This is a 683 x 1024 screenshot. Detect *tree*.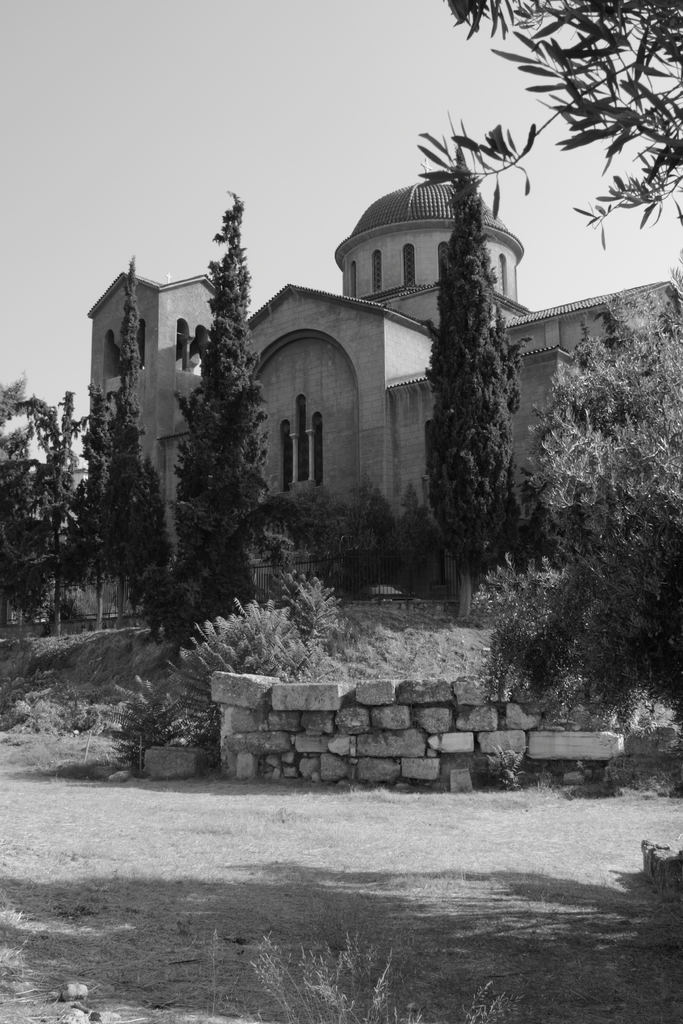
locate(491, 254, 682, 732).
